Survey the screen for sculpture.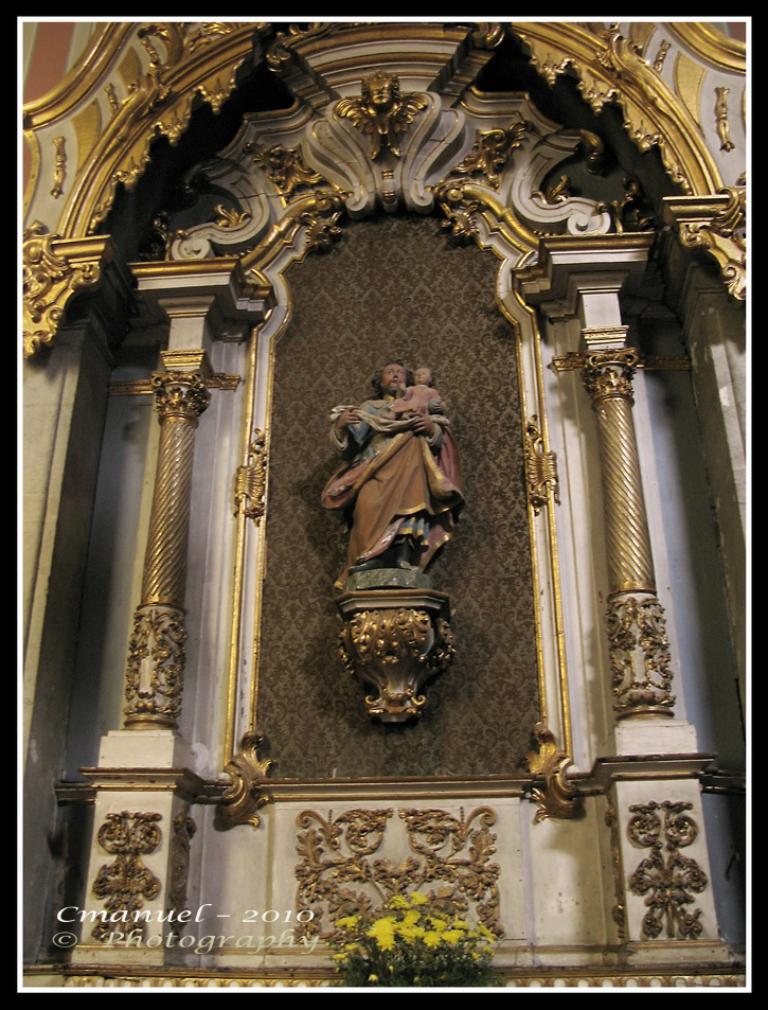
Survey found: Rect(385, 366, 450, 422).
